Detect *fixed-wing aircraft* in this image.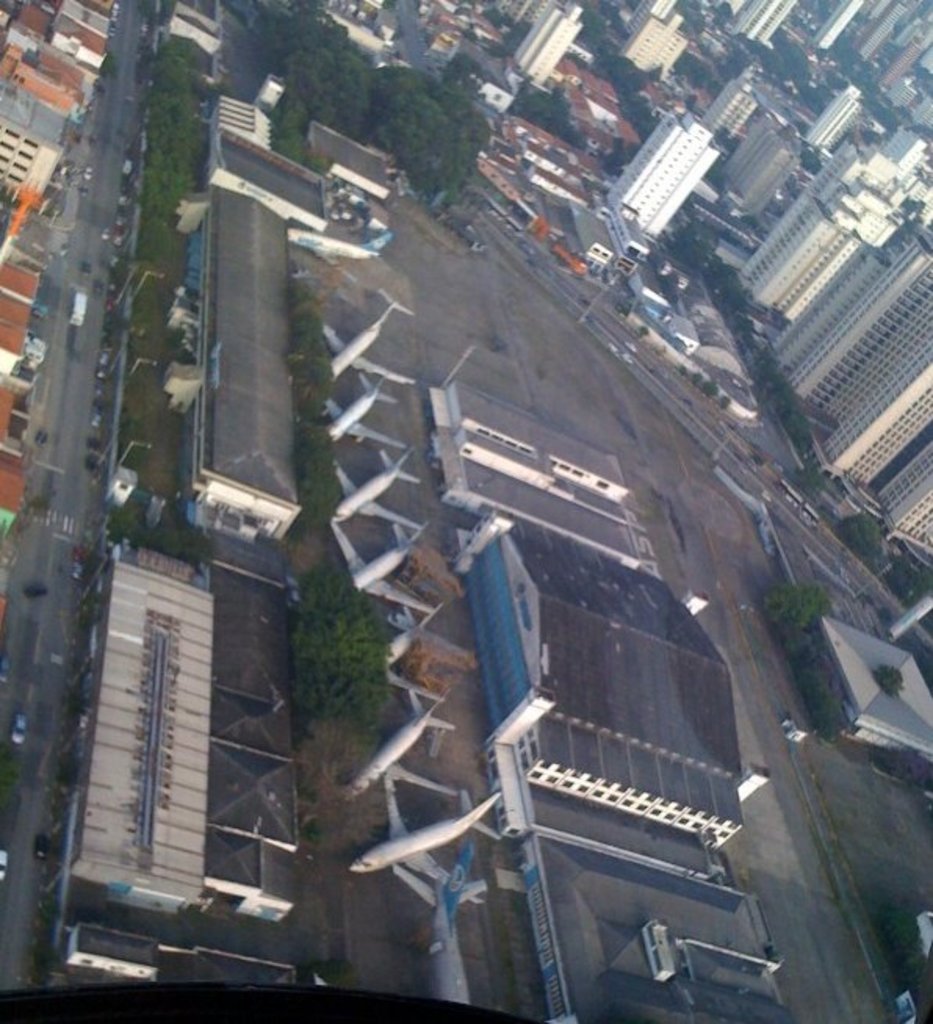
Detection: crop(324, 370, 412, 456).
